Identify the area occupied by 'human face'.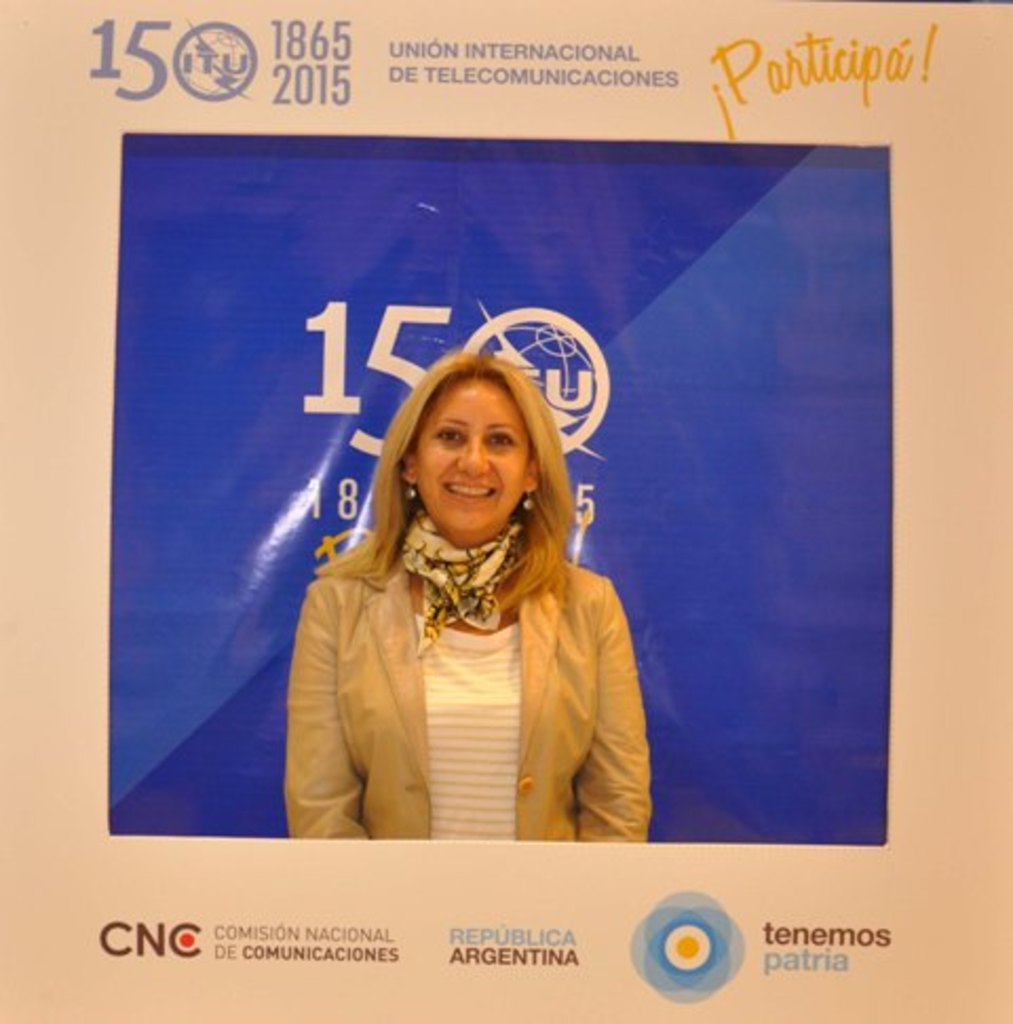
Area: locate(409, 376, 519, 541).
